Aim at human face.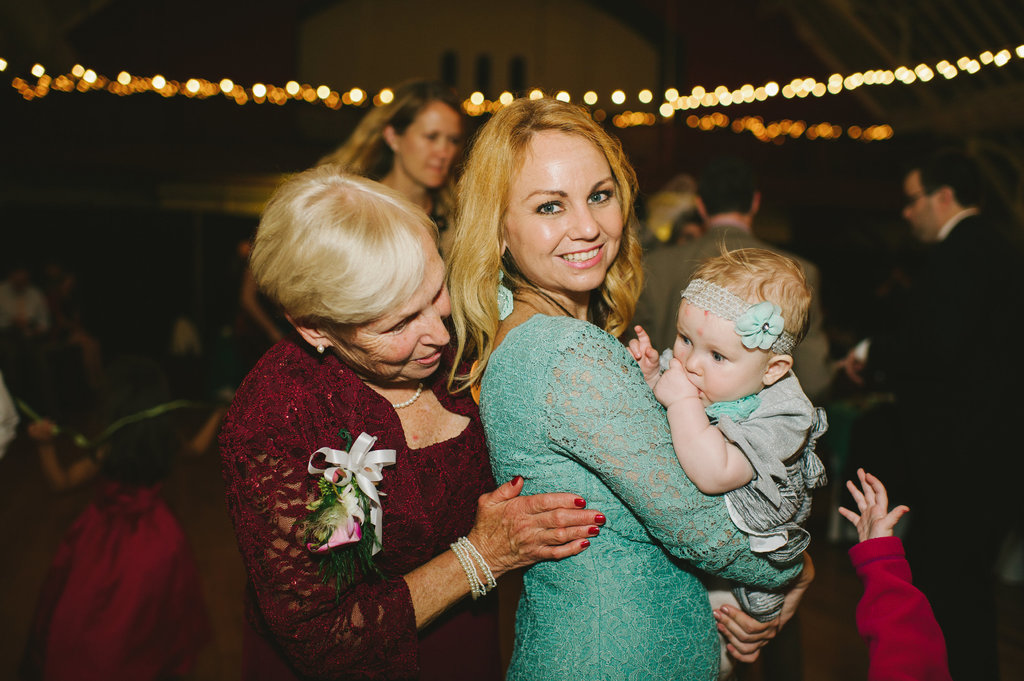
Aimed at [x1=326, y1=225, x2=450, y2=380].
